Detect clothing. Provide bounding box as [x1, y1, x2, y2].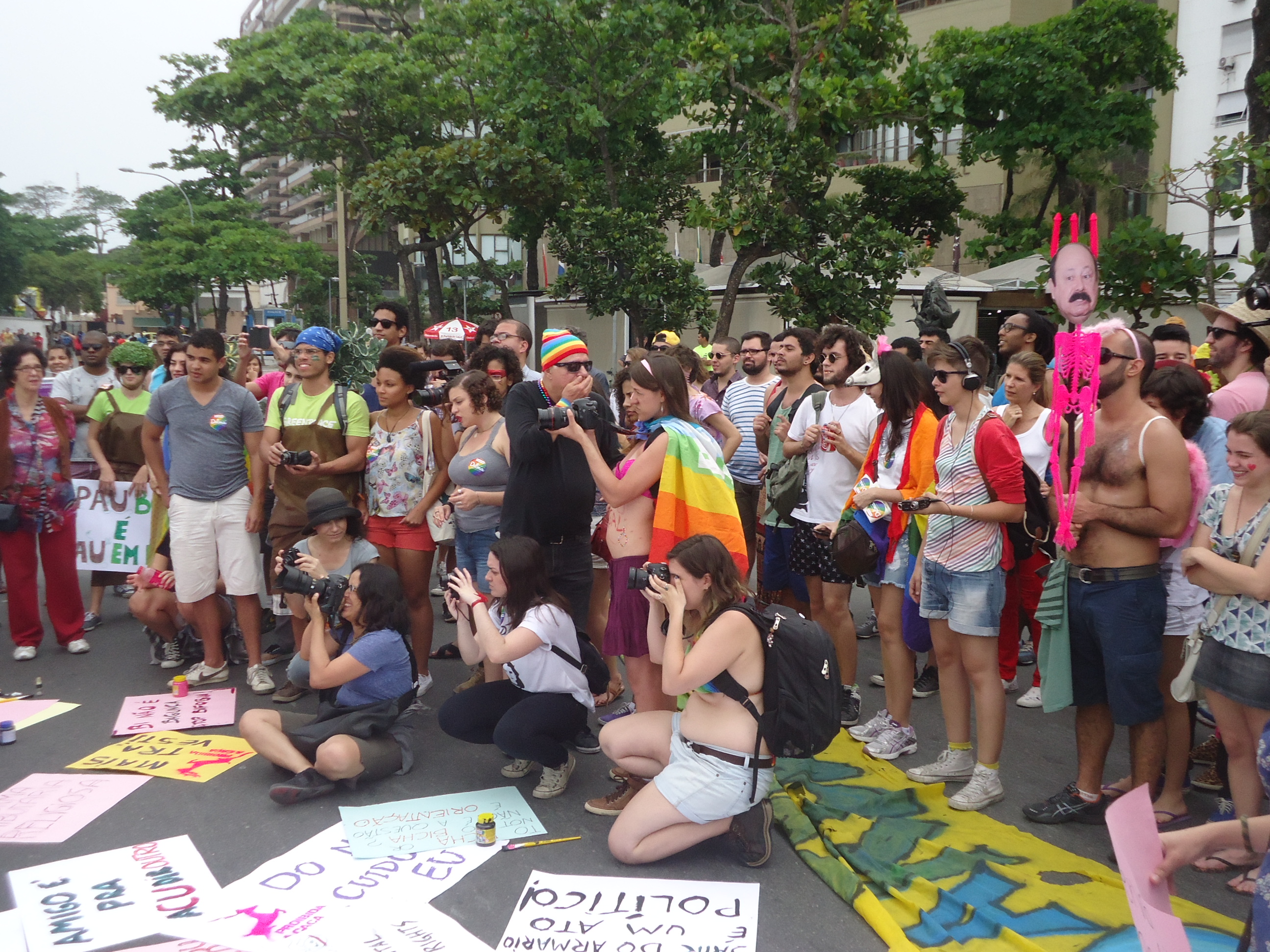
[586, 238, 622, 347].
